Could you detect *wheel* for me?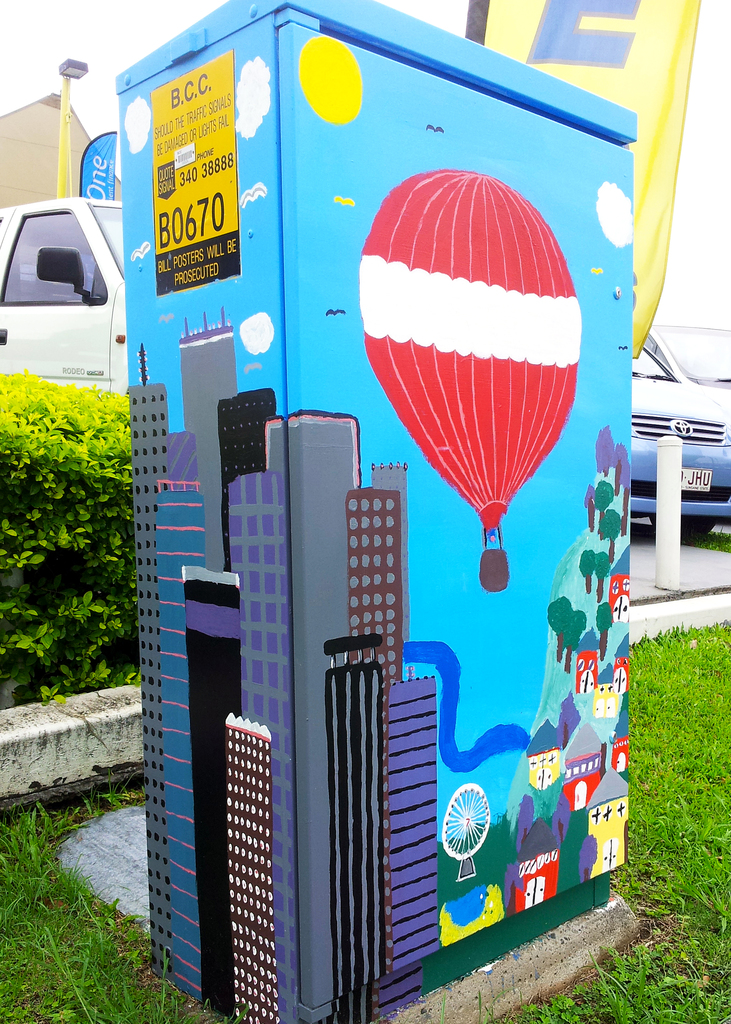
Detection result: <box>647,486,723,538</box>.
